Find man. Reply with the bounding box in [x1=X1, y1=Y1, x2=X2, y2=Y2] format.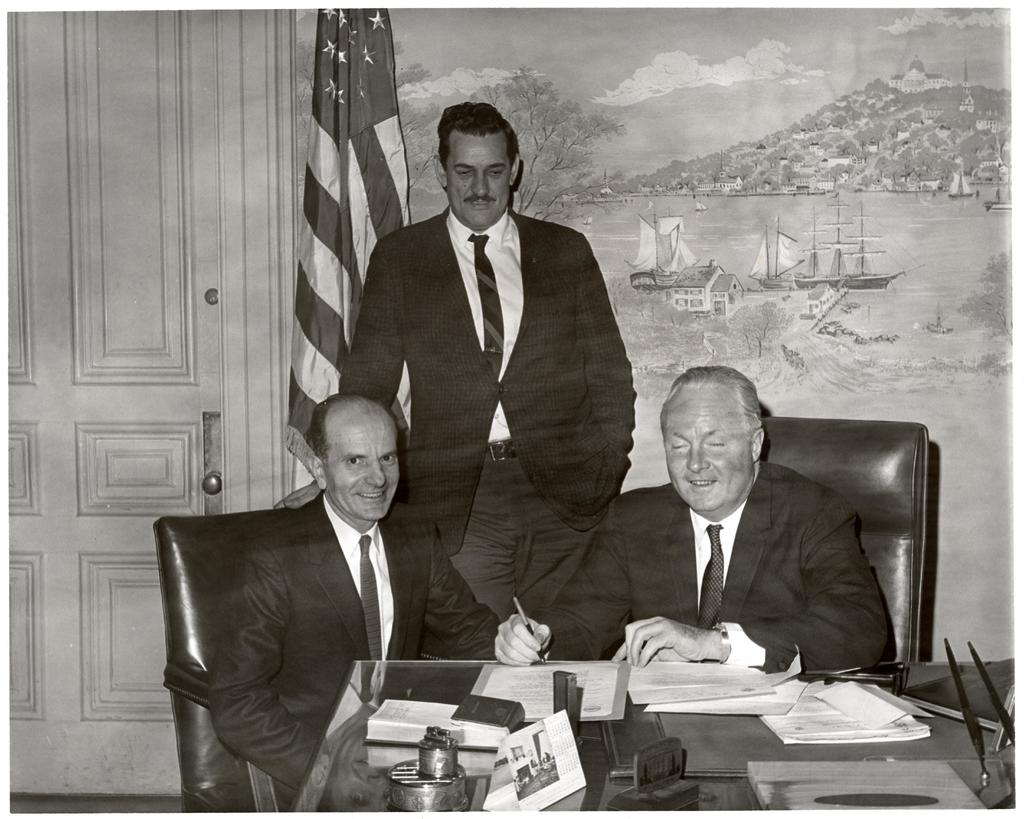
[x1=470, y1=357, x2=900, y2=710].
